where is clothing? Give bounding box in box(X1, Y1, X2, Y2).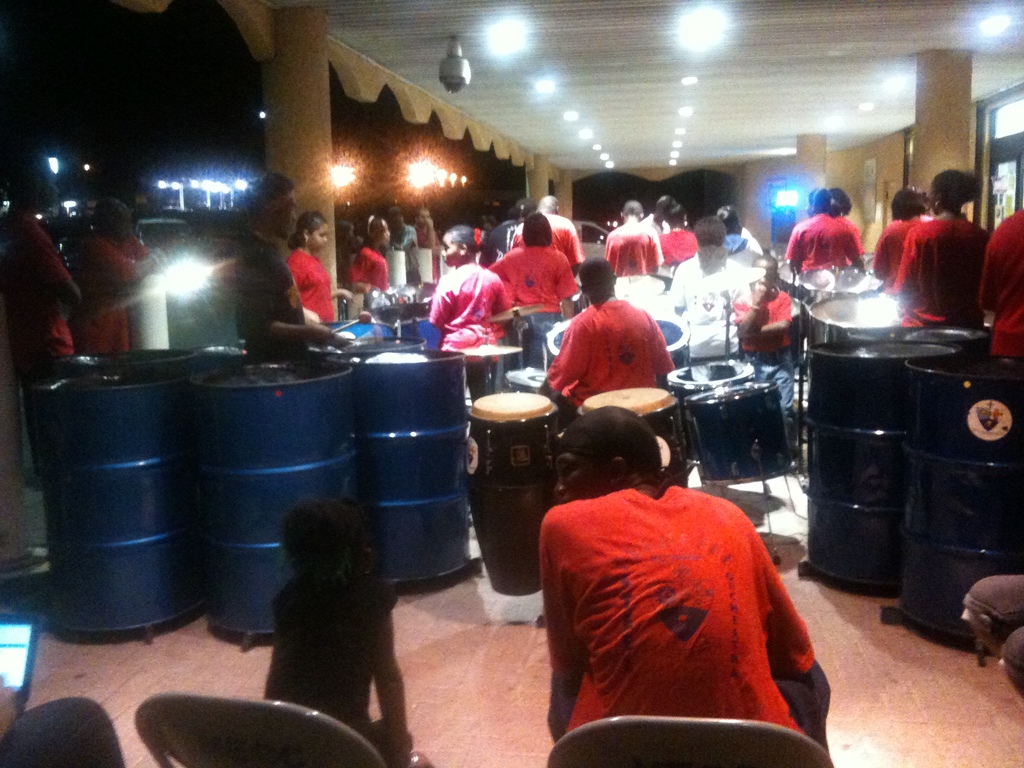
box(387, 223, 420, 300).
